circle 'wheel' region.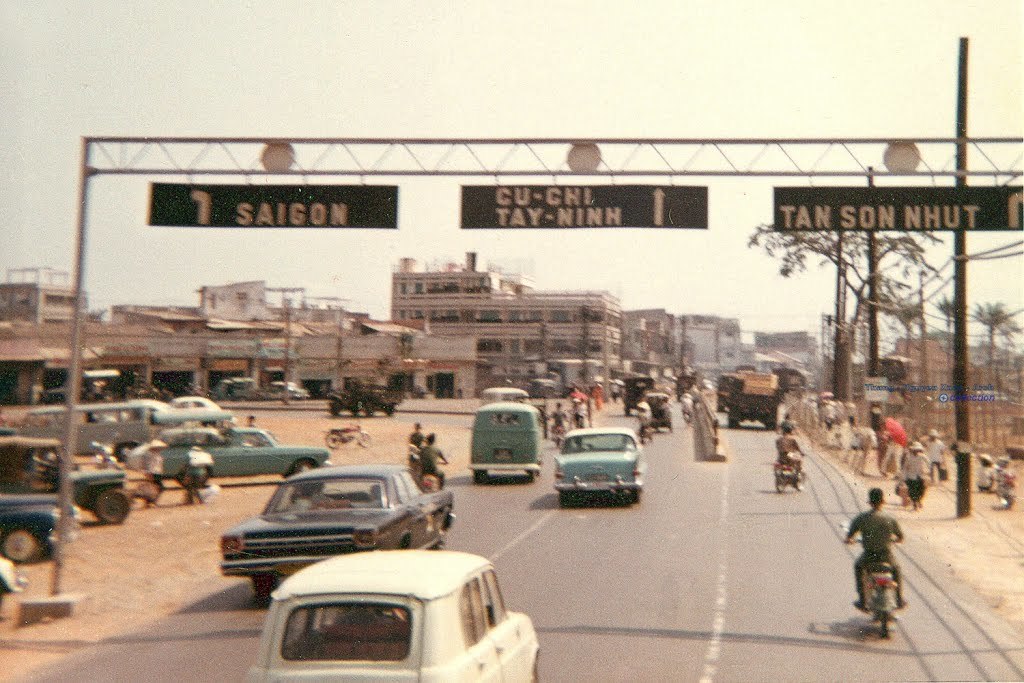
Region: detection(359, 433, 372, 446).
